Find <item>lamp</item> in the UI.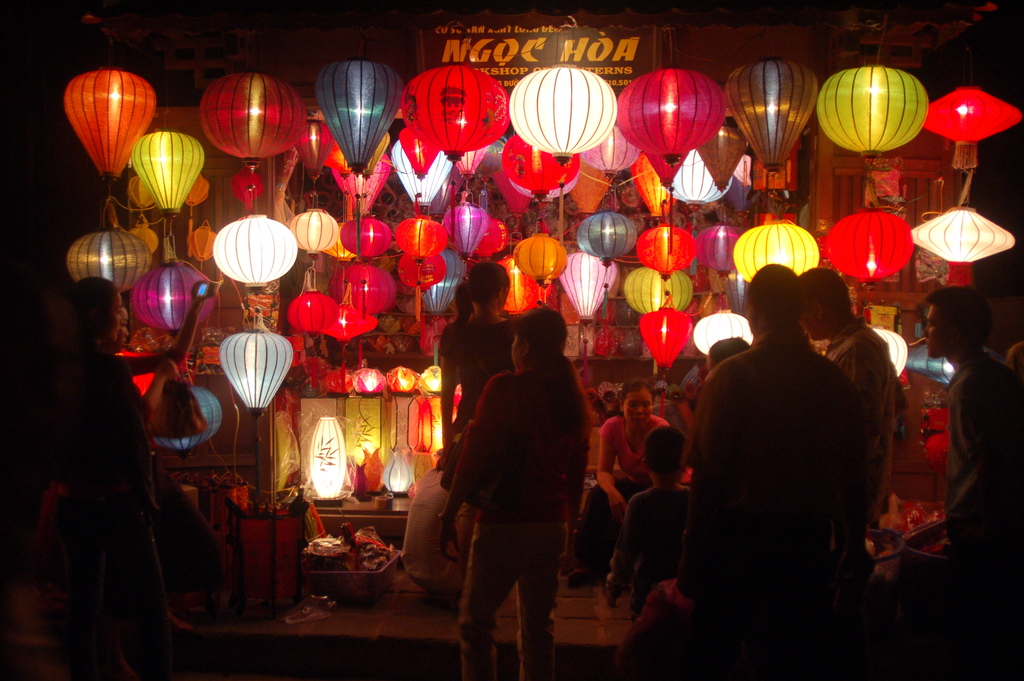
UI element at region(333, 149, 392, 221).
